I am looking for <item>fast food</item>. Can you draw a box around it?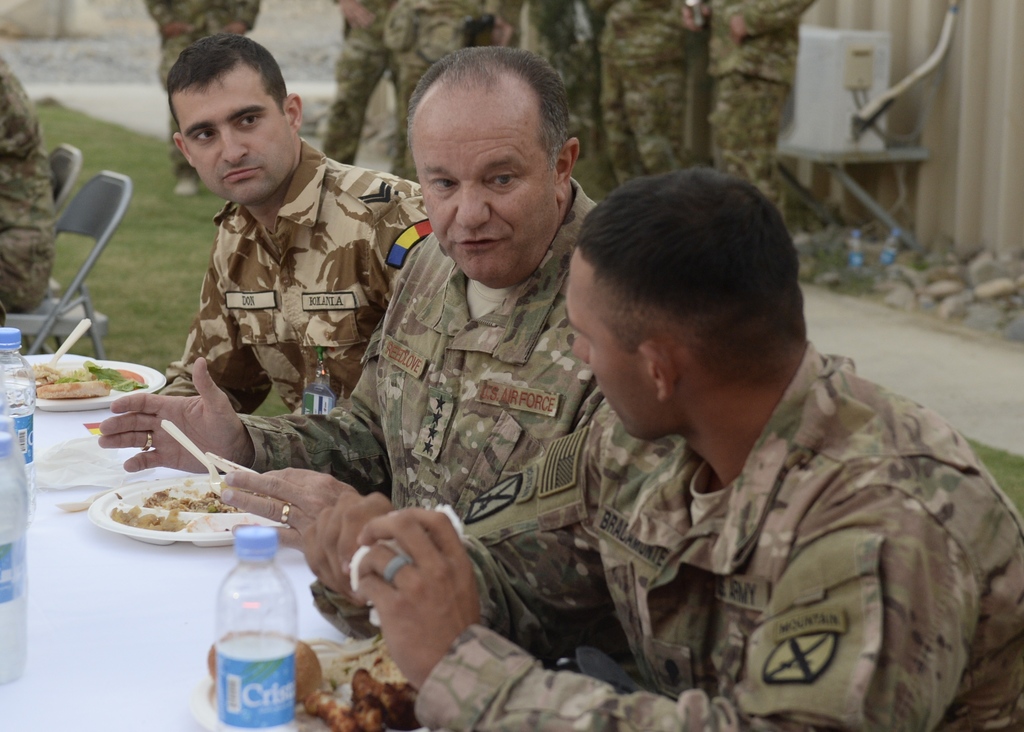
Sure, the bounding box is pyautogui.locateOnScreen(86, 361, 143, 394).
